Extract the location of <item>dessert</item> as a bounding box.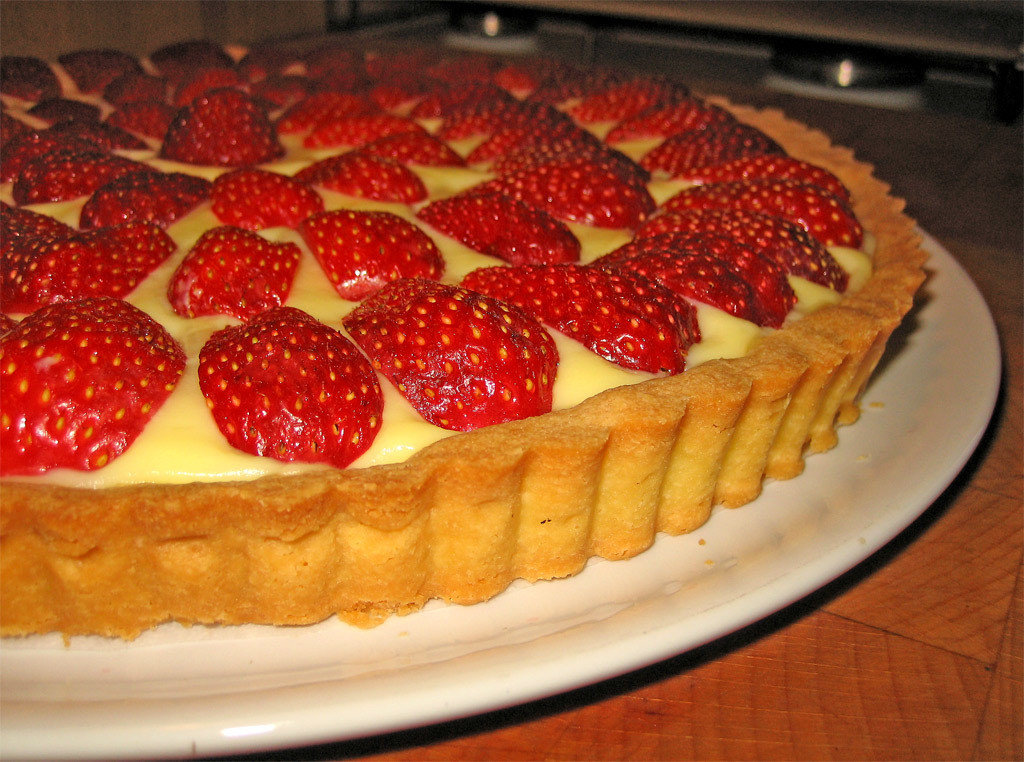
<region>9, 116, 968, 673</region>.
